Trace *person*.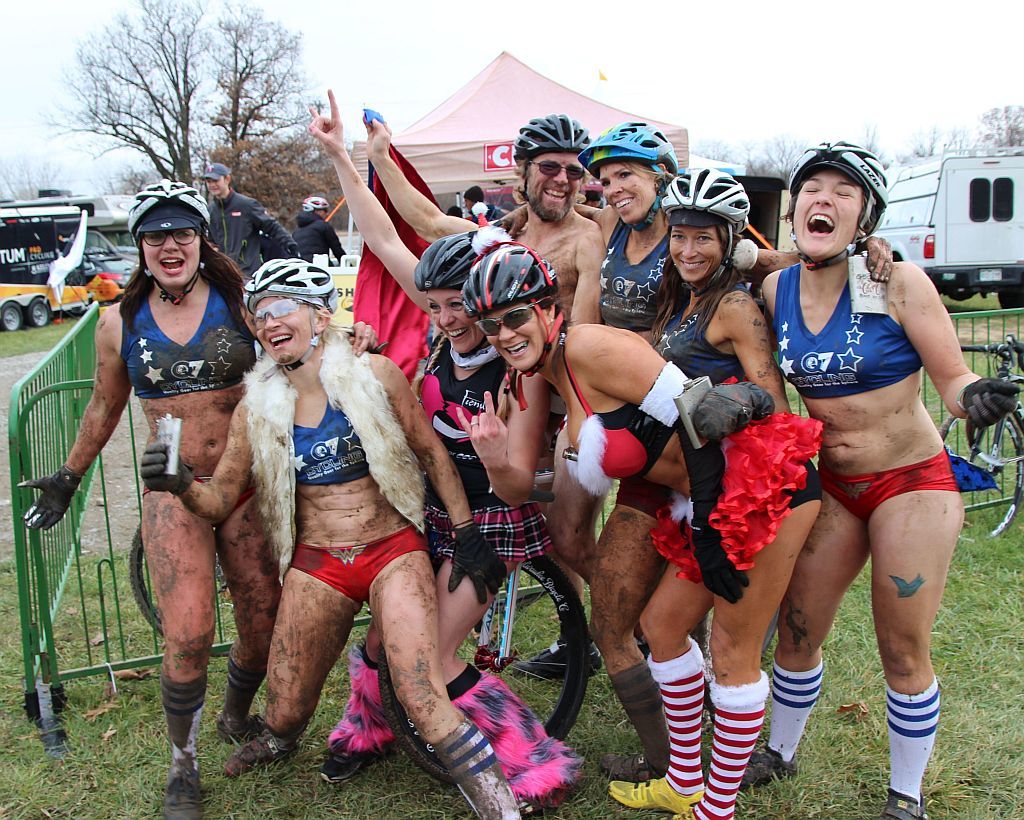
Traced to bbox(201, 157, 300, 286).
